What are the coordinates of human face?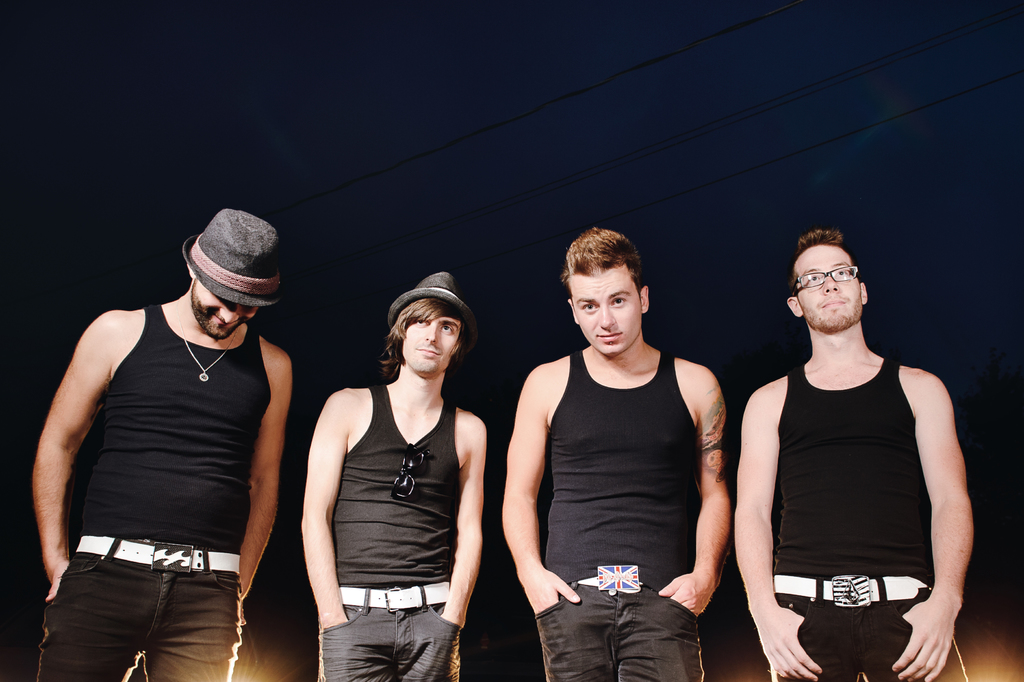
[left=191, top=277, right=258, bottom=340].
